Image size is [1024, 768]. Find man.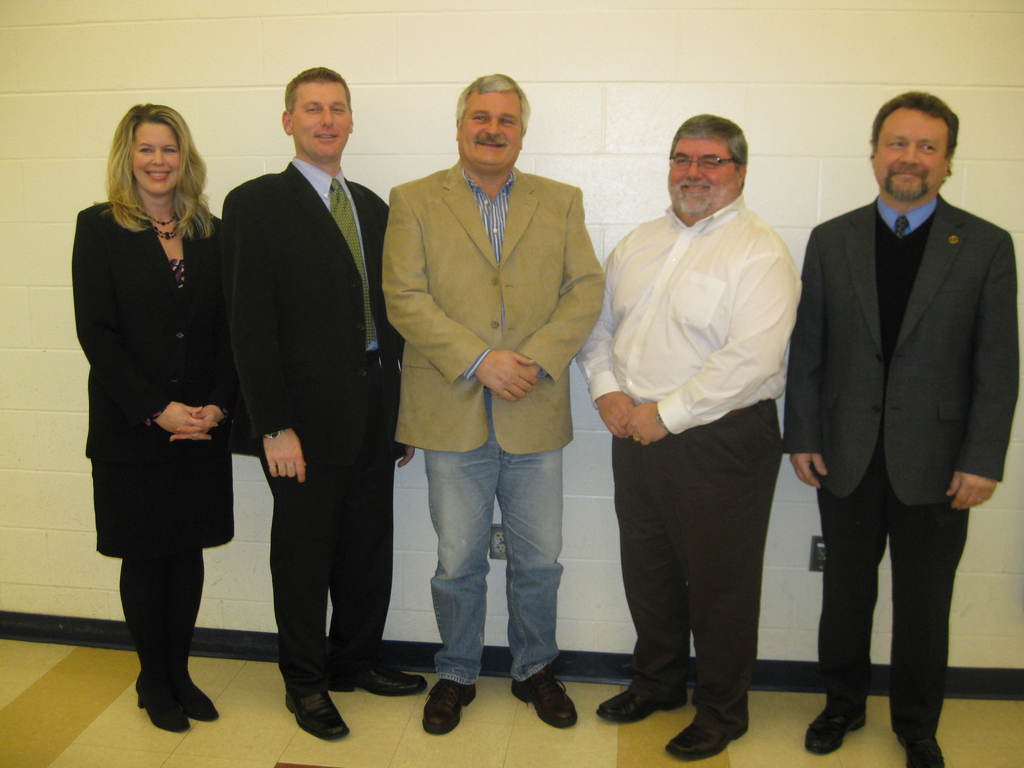
(785, 65, 1004, 739).
